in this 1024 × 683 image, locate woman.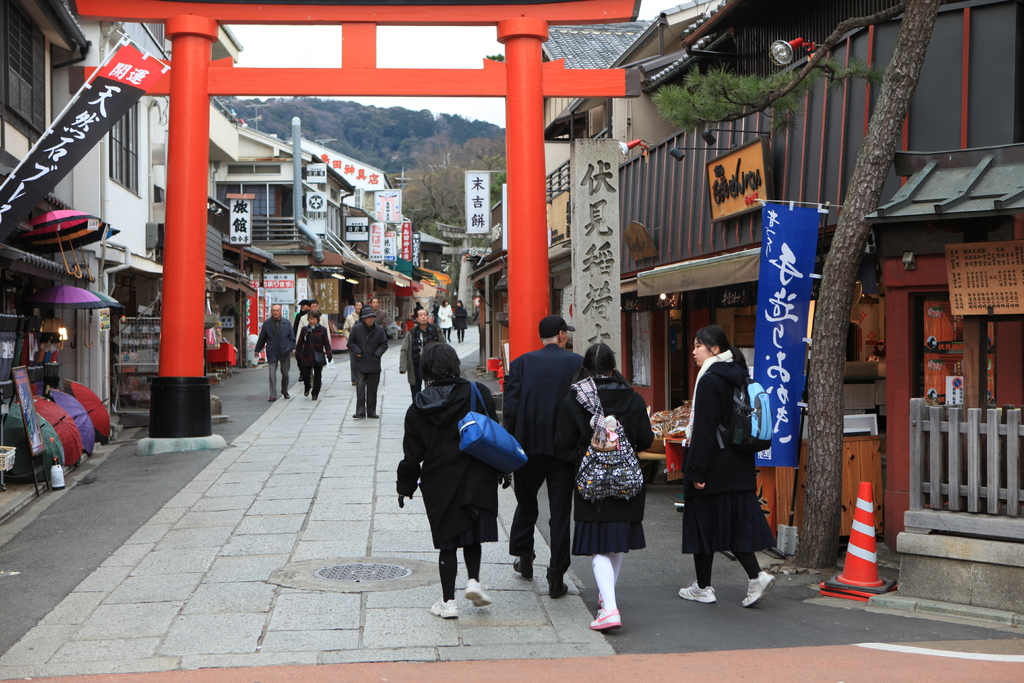
Bounding box: <region>436, 299, 451, 343</region>.
